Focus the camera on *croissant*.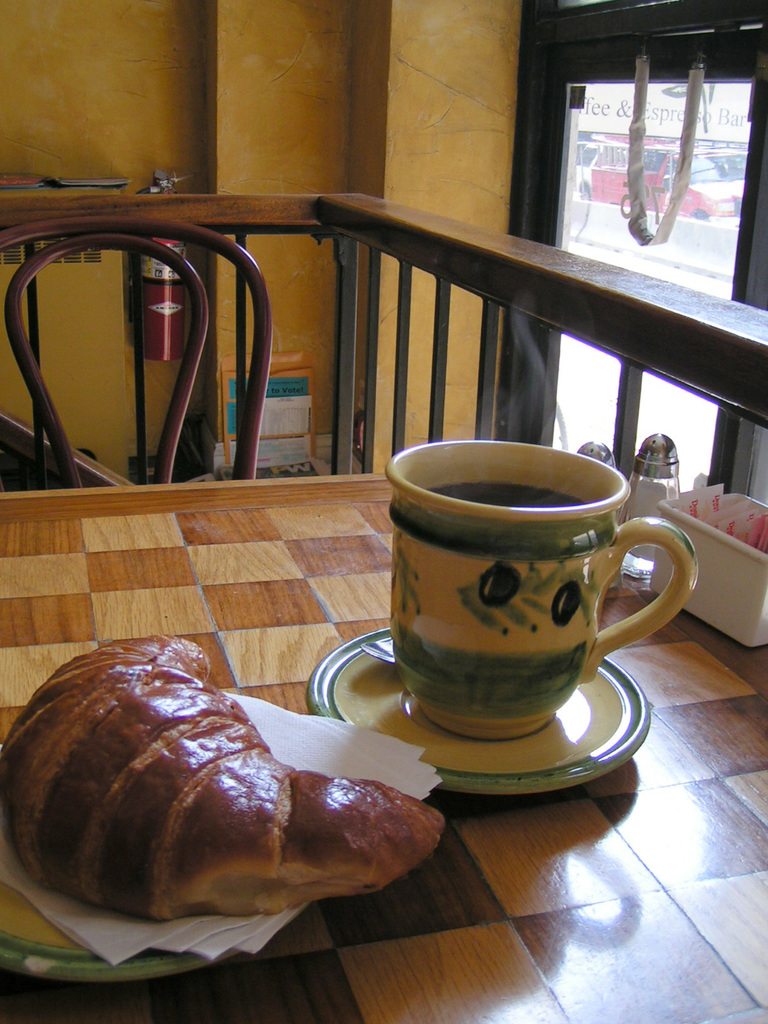
Focus region: [8, 669, 445, 948].
